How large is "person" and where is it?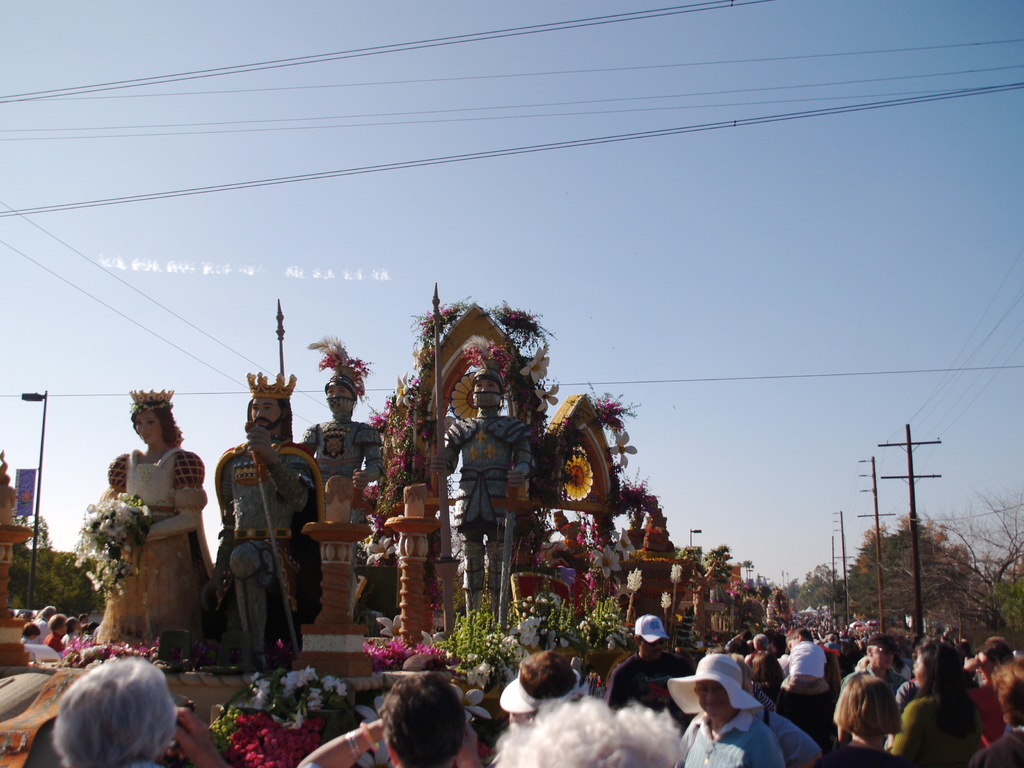
Bounding box: (495,691,684,767).
